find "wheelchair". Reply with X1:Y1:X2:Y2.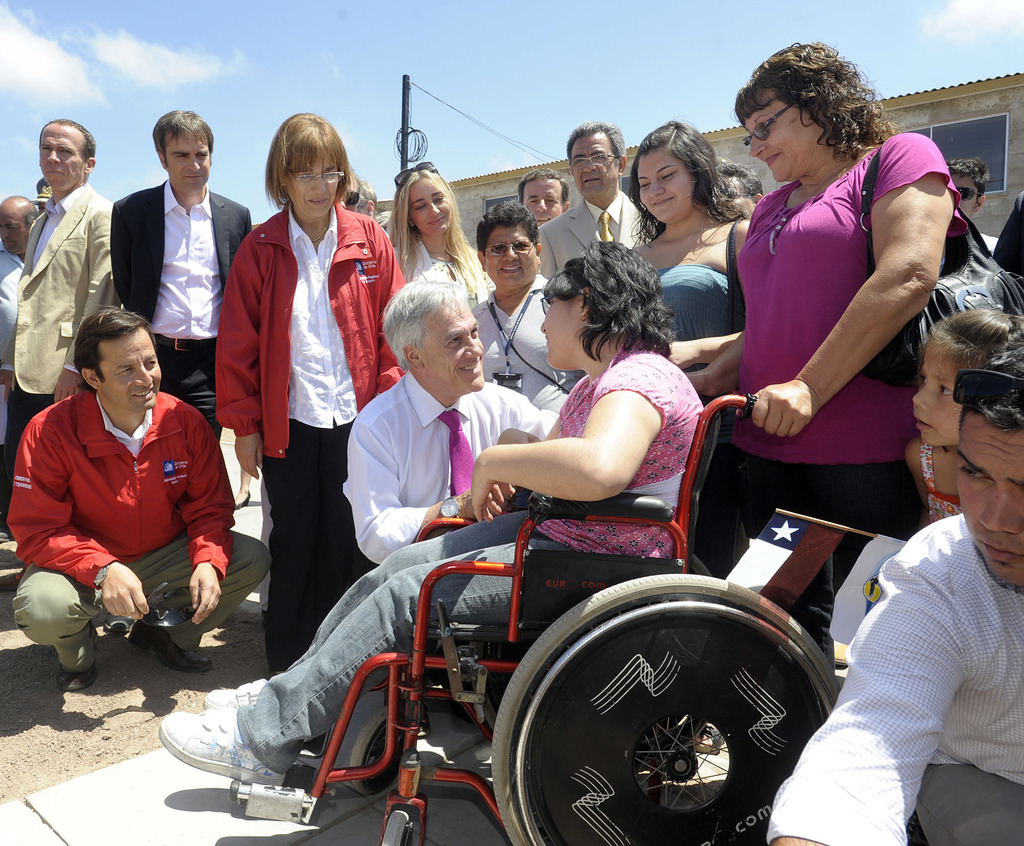
283:371:829:819.
